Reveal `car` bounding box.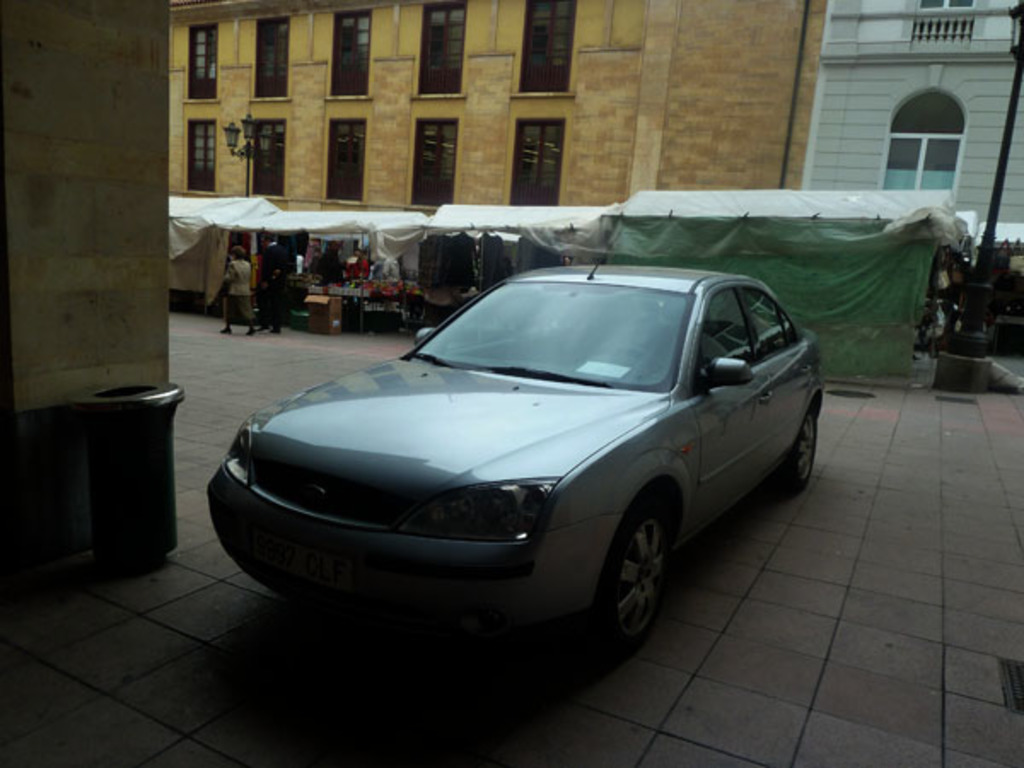
Revealed: [191,259,821,655].
